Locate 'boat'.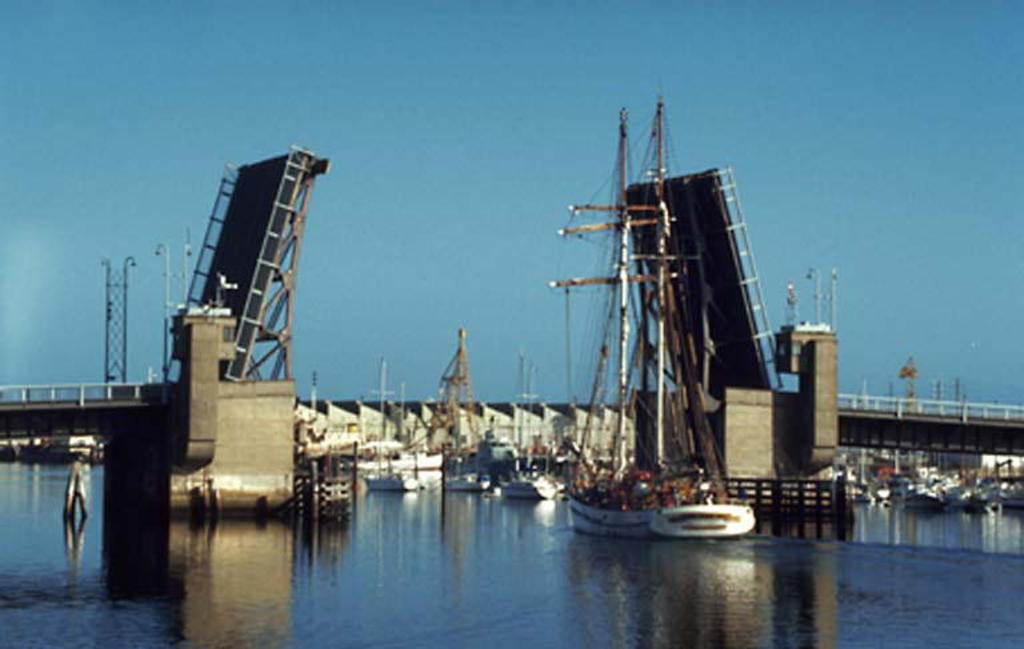
Bounding box: {"left": 552, "top": 472, "right": 780, "bottom": 541}.
